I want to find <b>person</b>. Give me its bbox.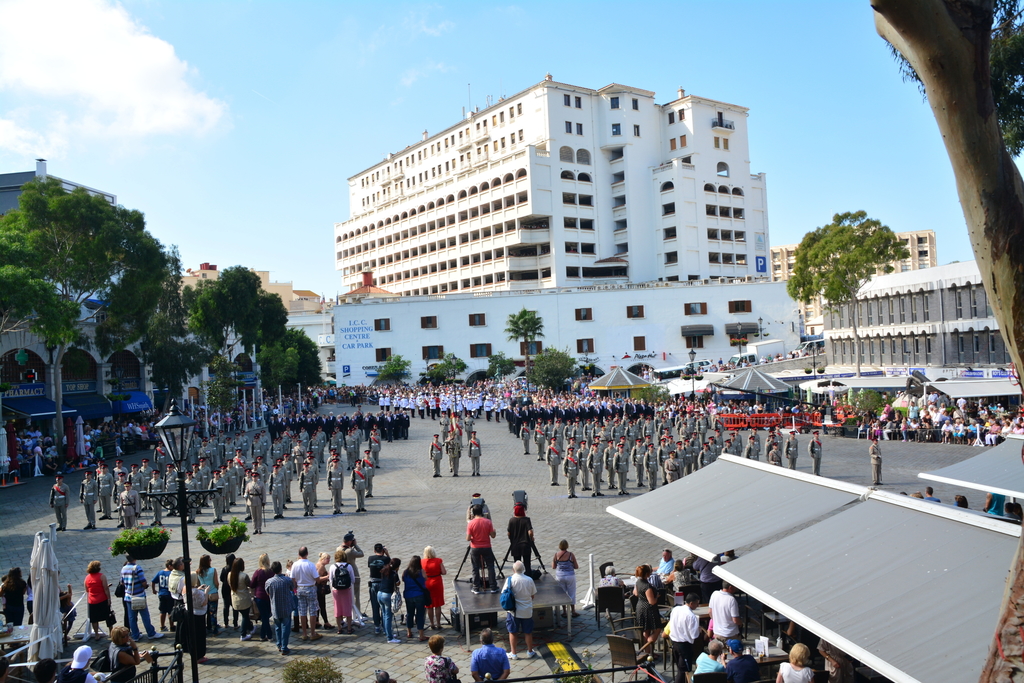
rect(221, 553, 243, 625).
